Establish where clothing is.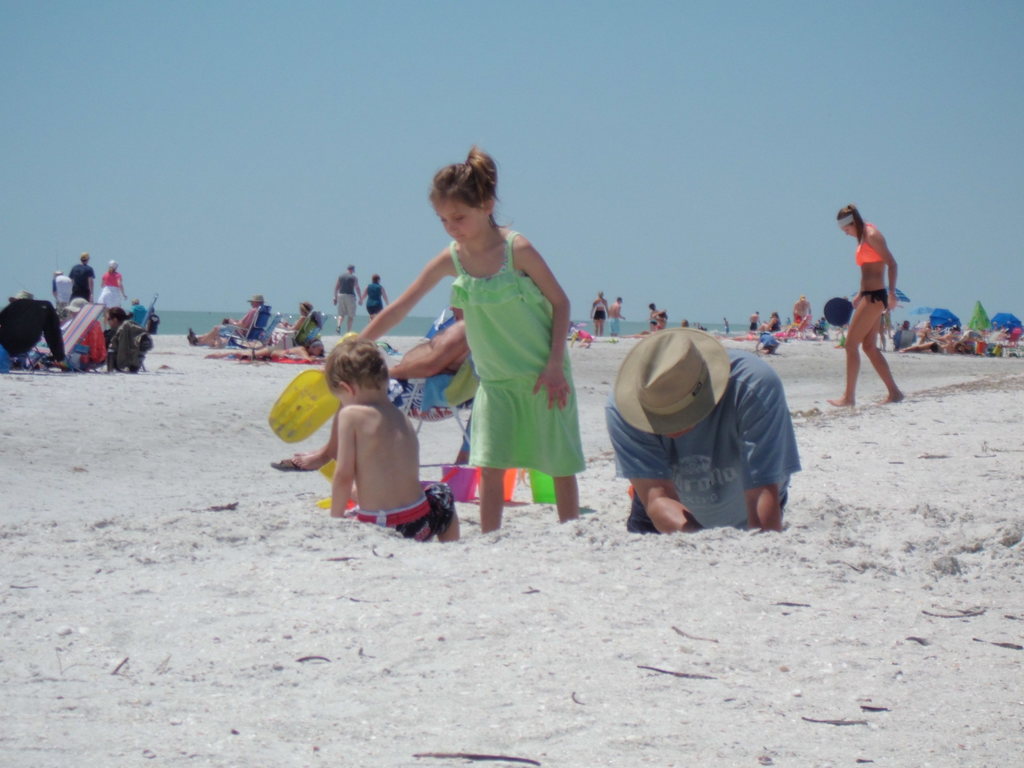
Established at Rect(854, 228, 886, 310).
